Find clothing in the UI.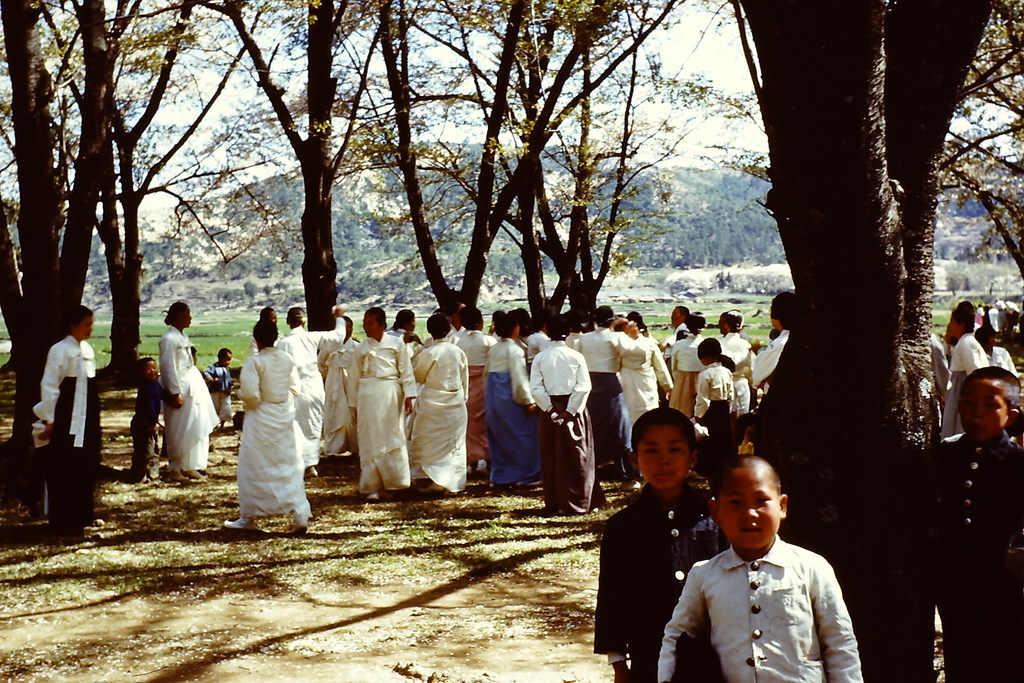
UI element at rect(622, 330, 669, 447).
